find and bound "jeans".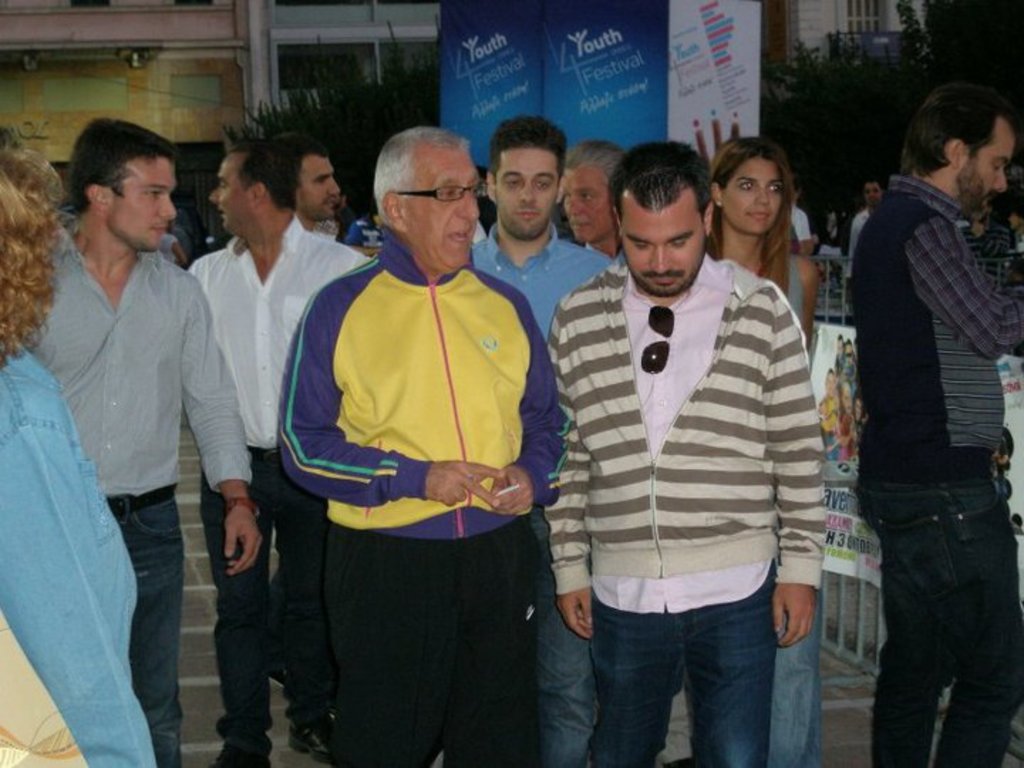
Bound: bbox=(528, 505, 587, 767).
